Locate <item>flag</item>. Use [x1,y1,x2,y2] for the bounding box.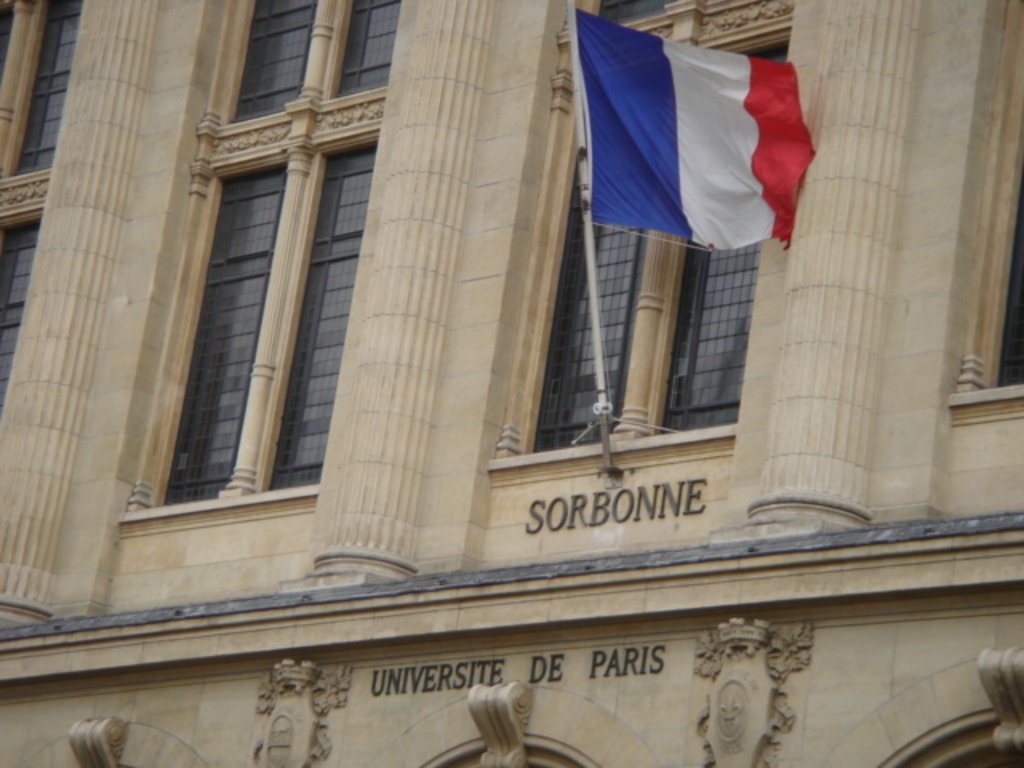
[562,3,822,243].
